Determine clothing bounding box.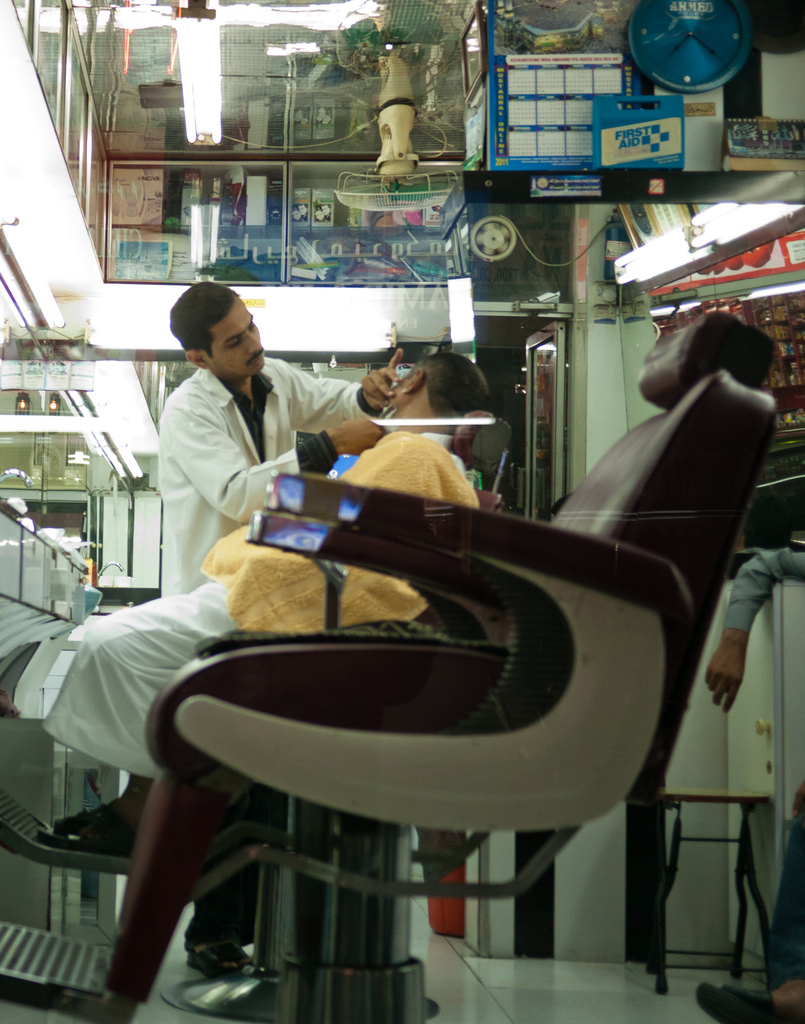
Determined: <bbox>41, 425, 476, 775</bbox>.
